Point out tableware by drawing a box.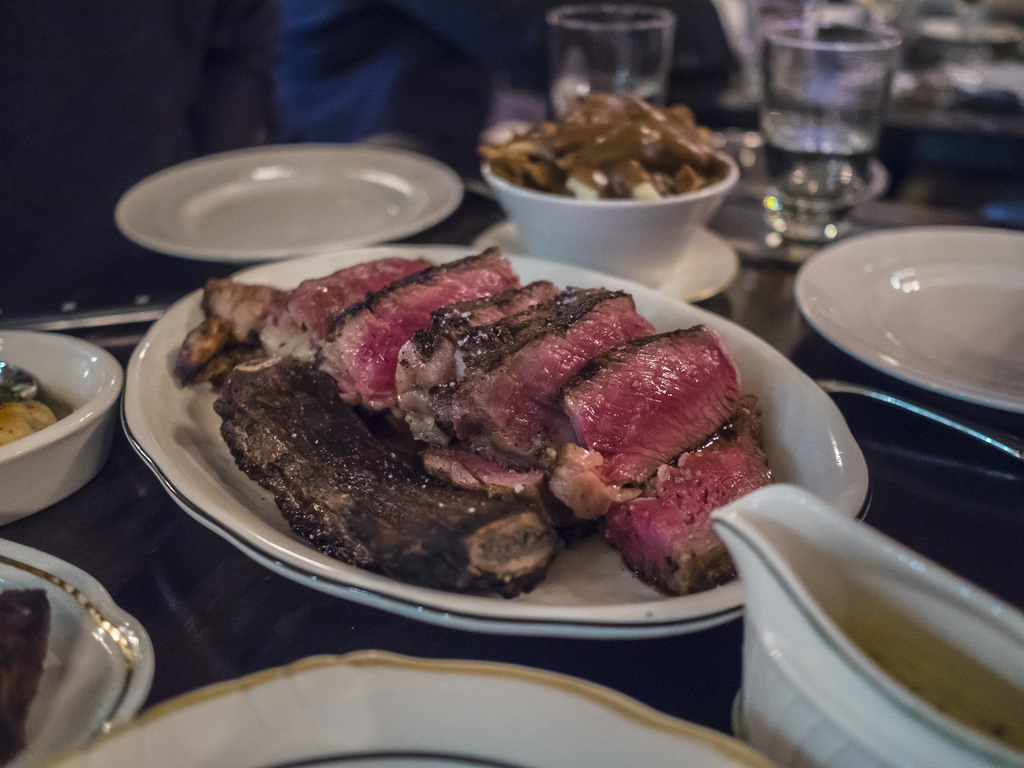
{"left": 753, "top": 19, "right": 903, "bottom": 241}.
